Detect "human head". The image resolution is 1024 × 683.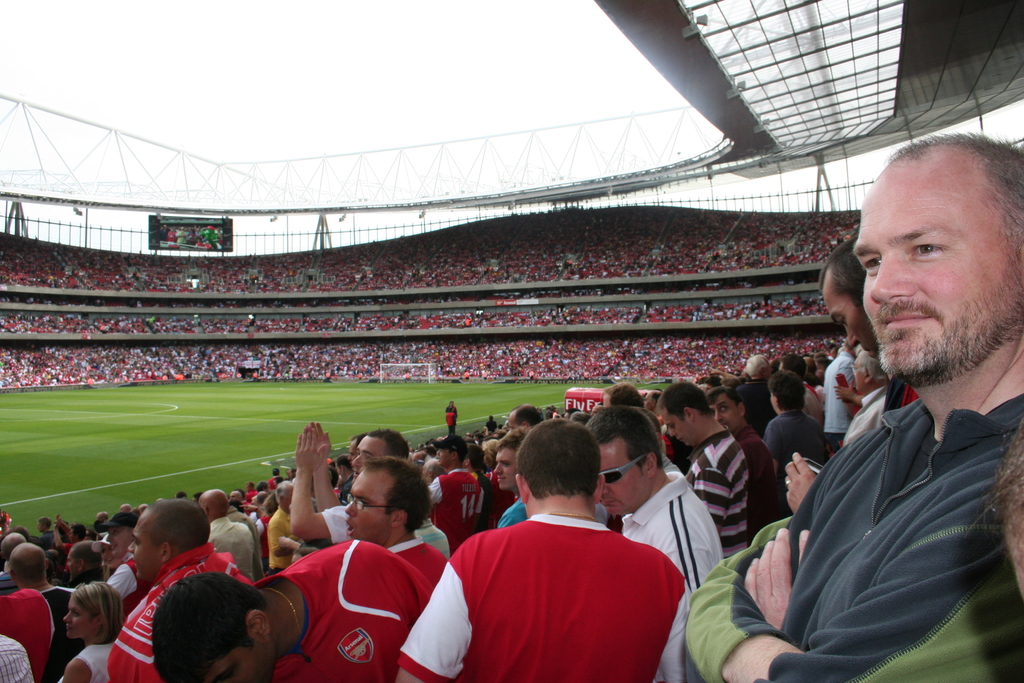
{"x1": 851, "y1": 343, "x2": 890, "y2": 393}.
